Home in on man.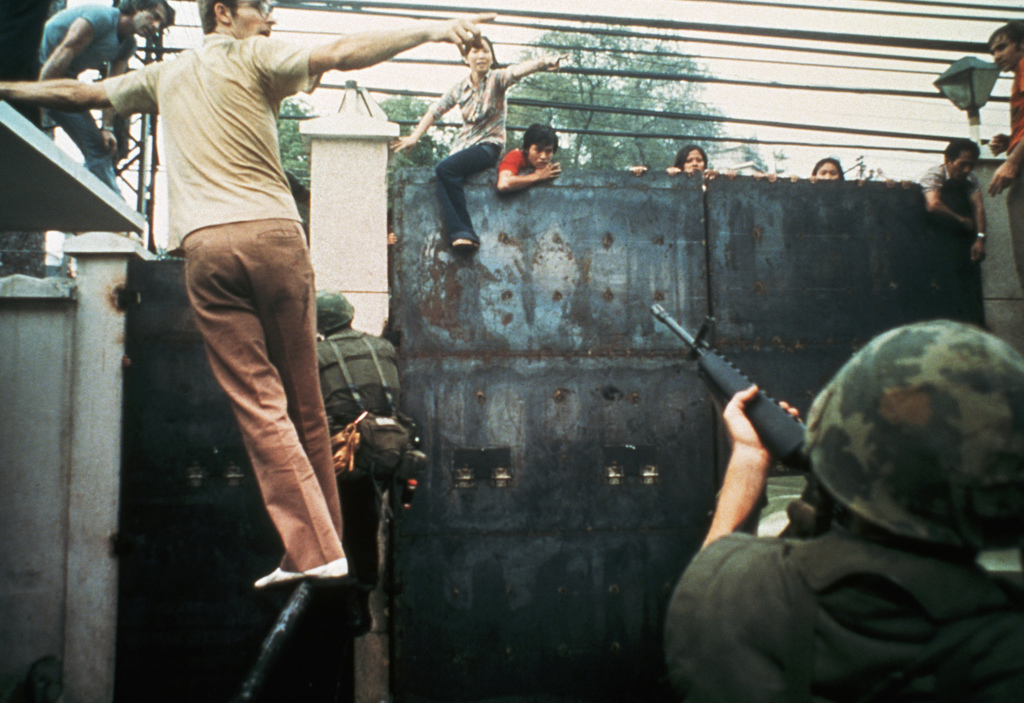
Homed in at 915, 136, 989, 266.
